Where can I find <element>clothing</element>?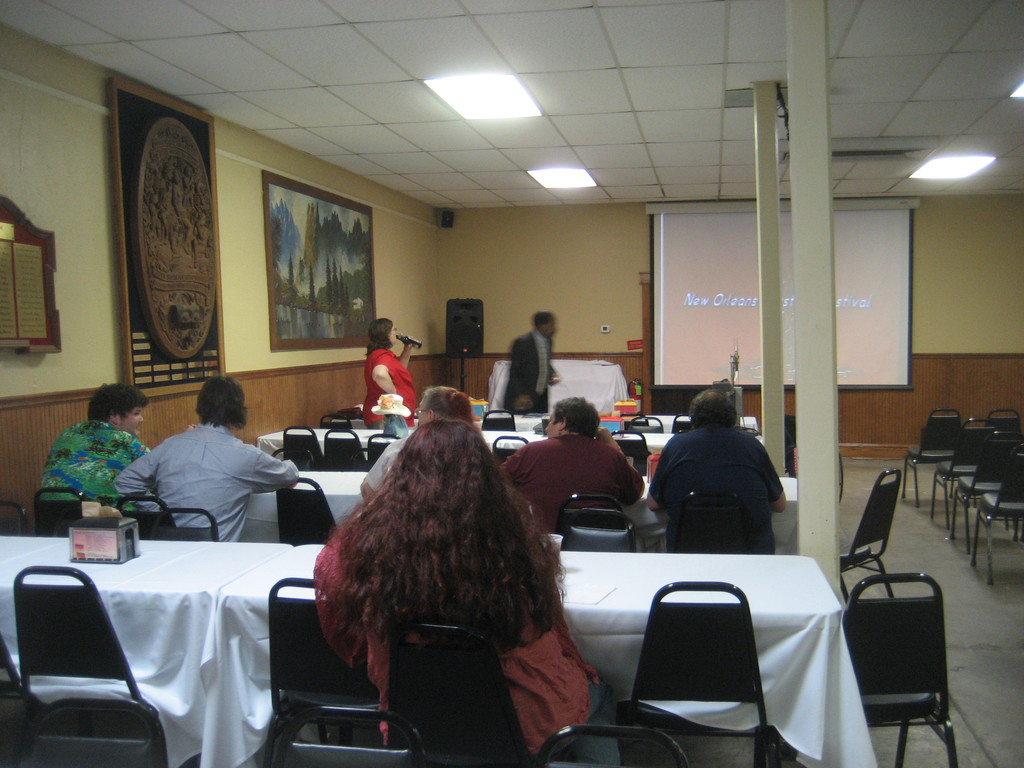
You can find it at <bbox>35, 418, 150, 516</bbox>.
